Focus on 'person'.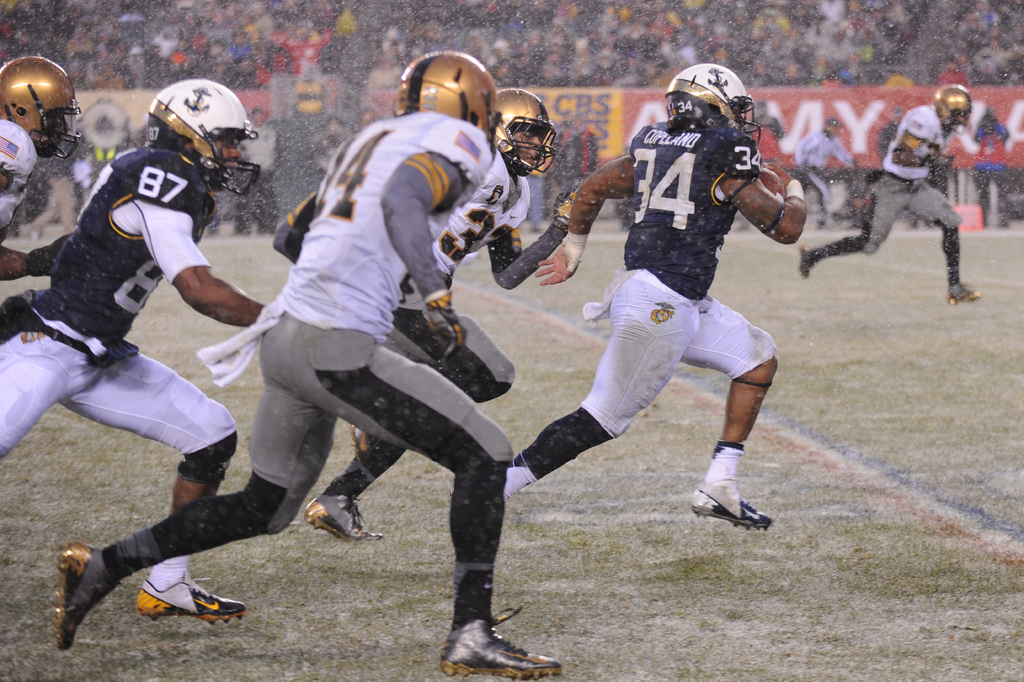
Focused at 0 56 77 281.
